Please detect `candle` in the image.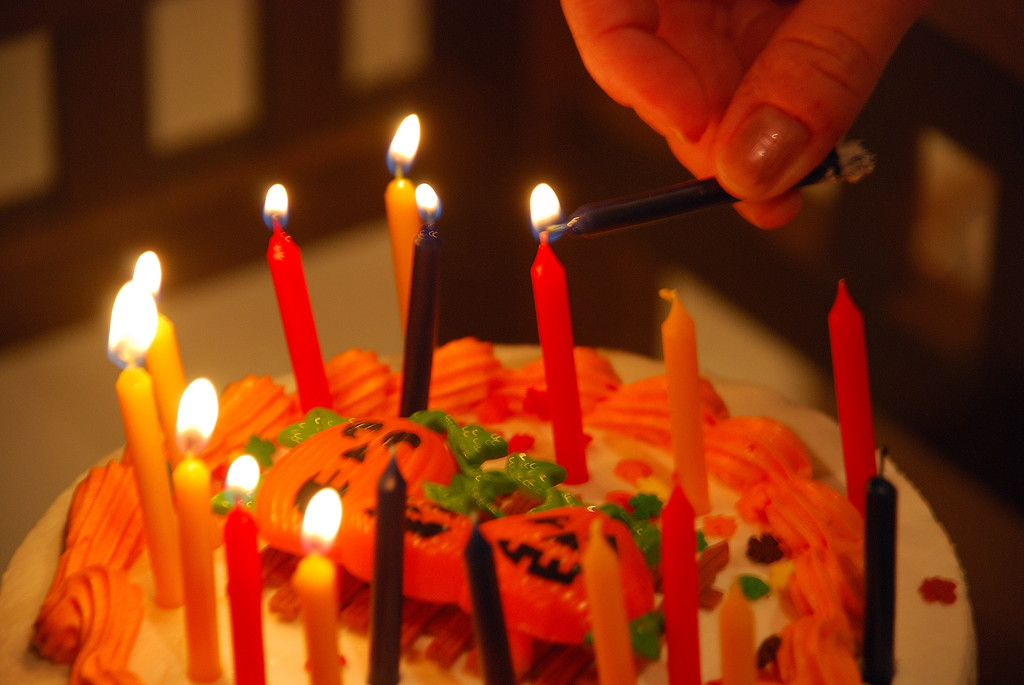
box=[659, 474, 696, 684].
